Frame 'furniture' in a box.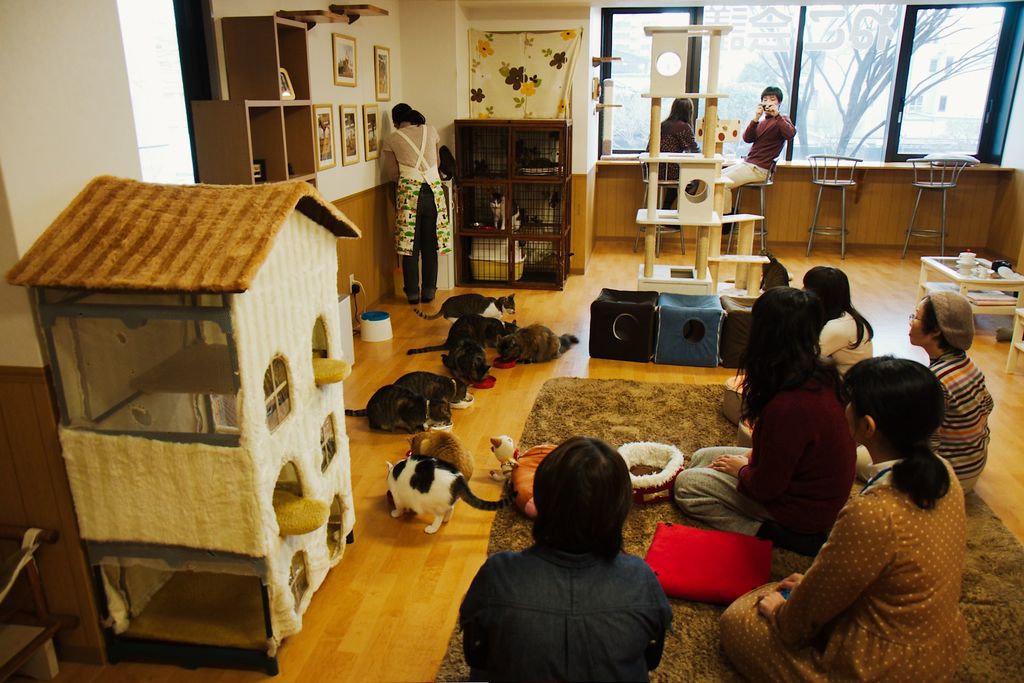
(x1=455, y1=118, x2=575, y2=288).
